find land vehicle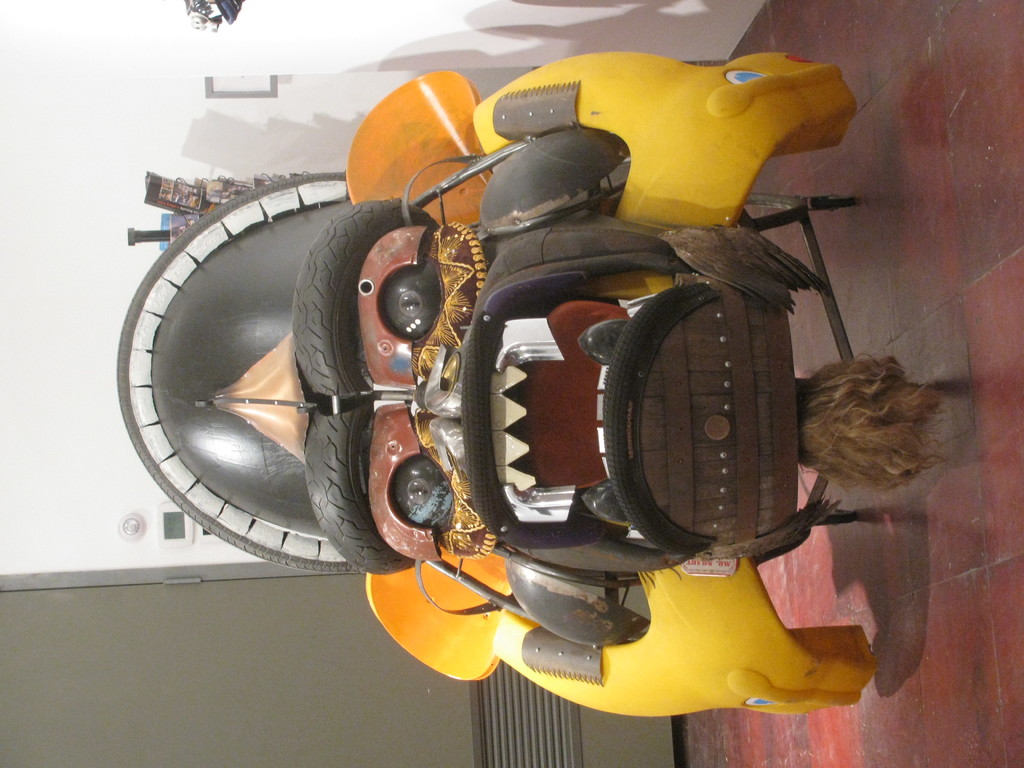
279, 34, 993, 737
